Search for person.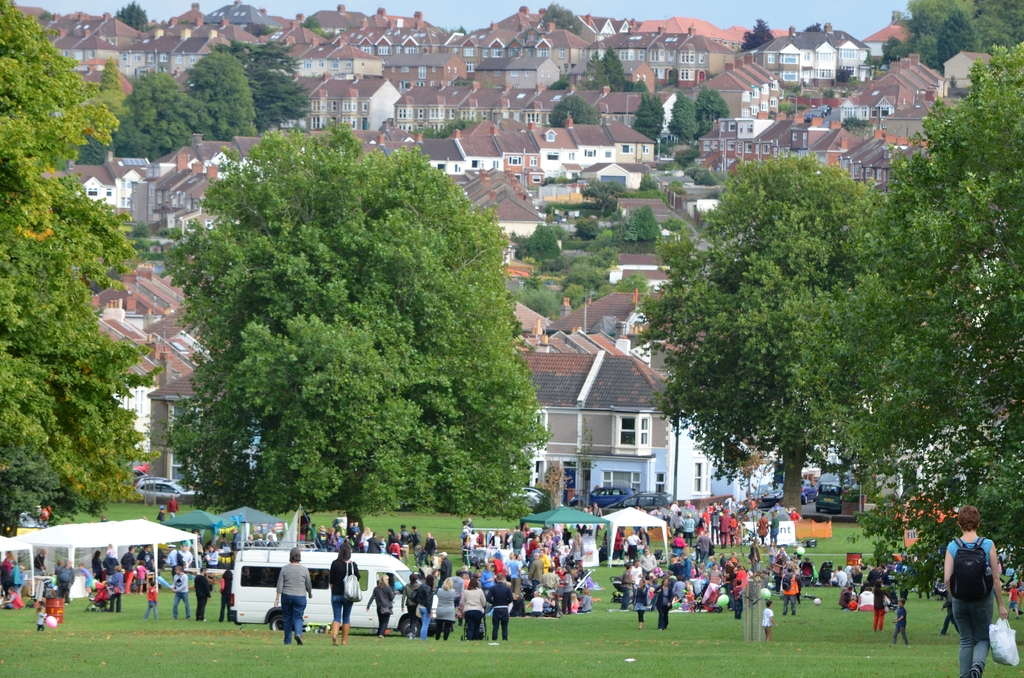
Found at 942, 501, 1007, 677.
